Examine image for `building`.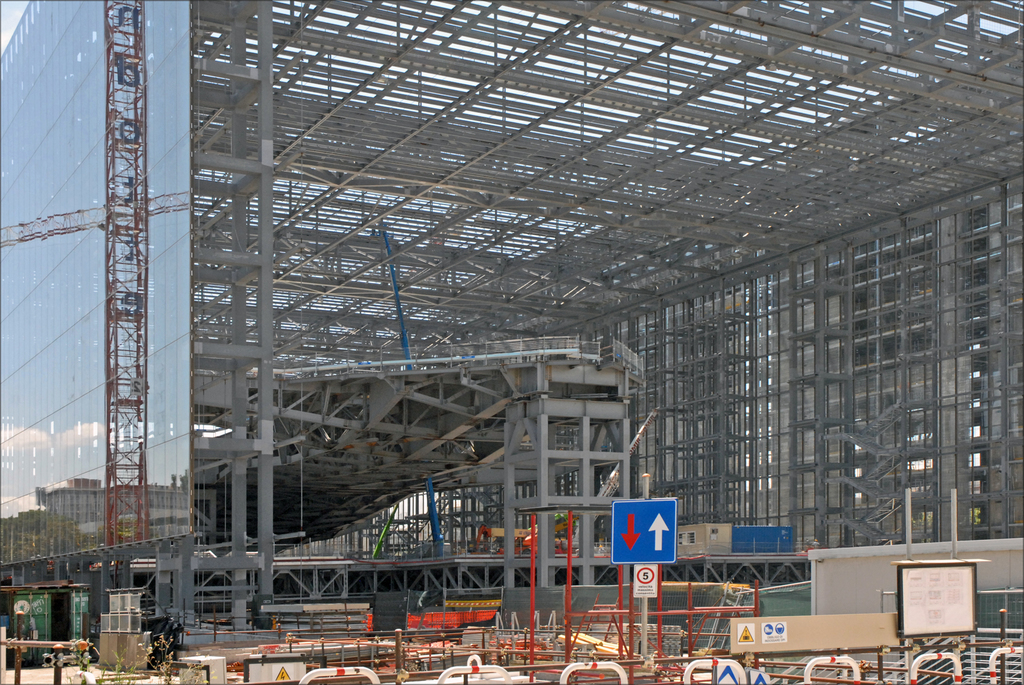
Examination result: (x1=0, y1=0, x2=1022, y2=666).
